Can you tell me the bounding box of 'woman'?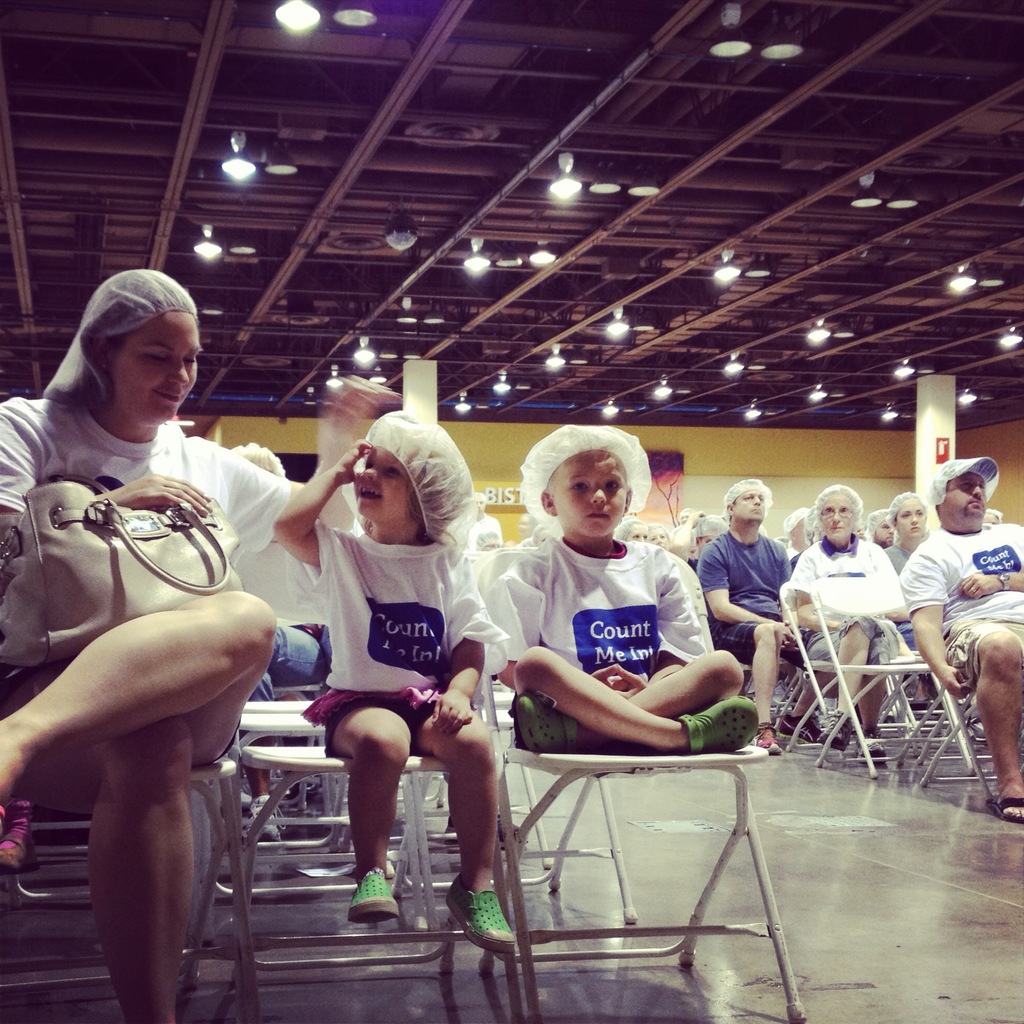
bbox=(15, 230, 287, 1023).
